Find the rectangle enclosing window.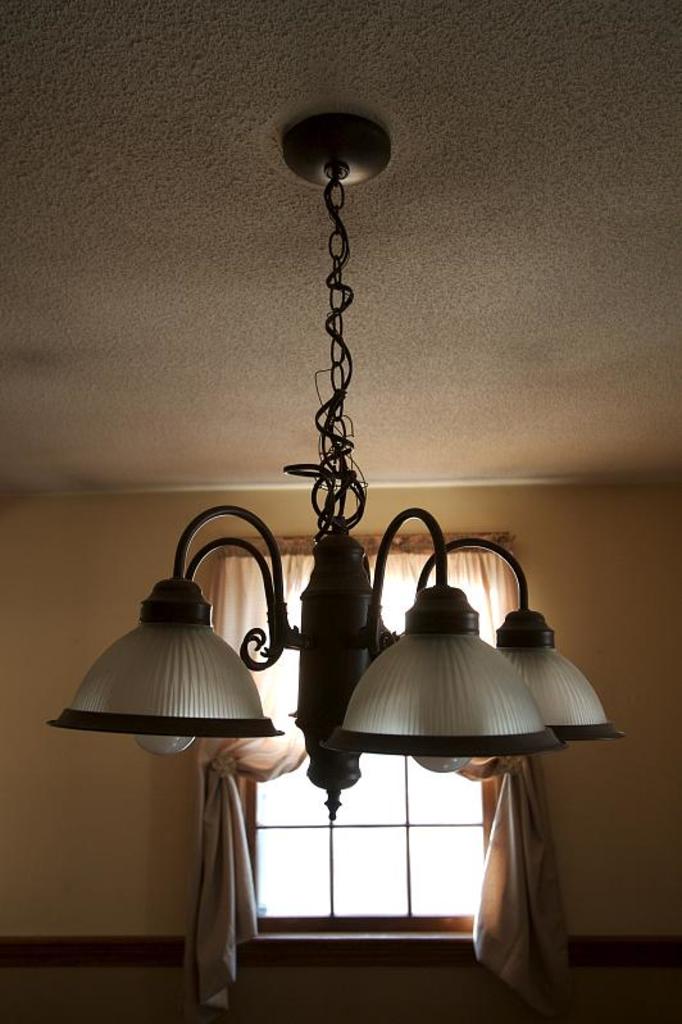
[x1=213, y1=533, x2=524, y2=934].
